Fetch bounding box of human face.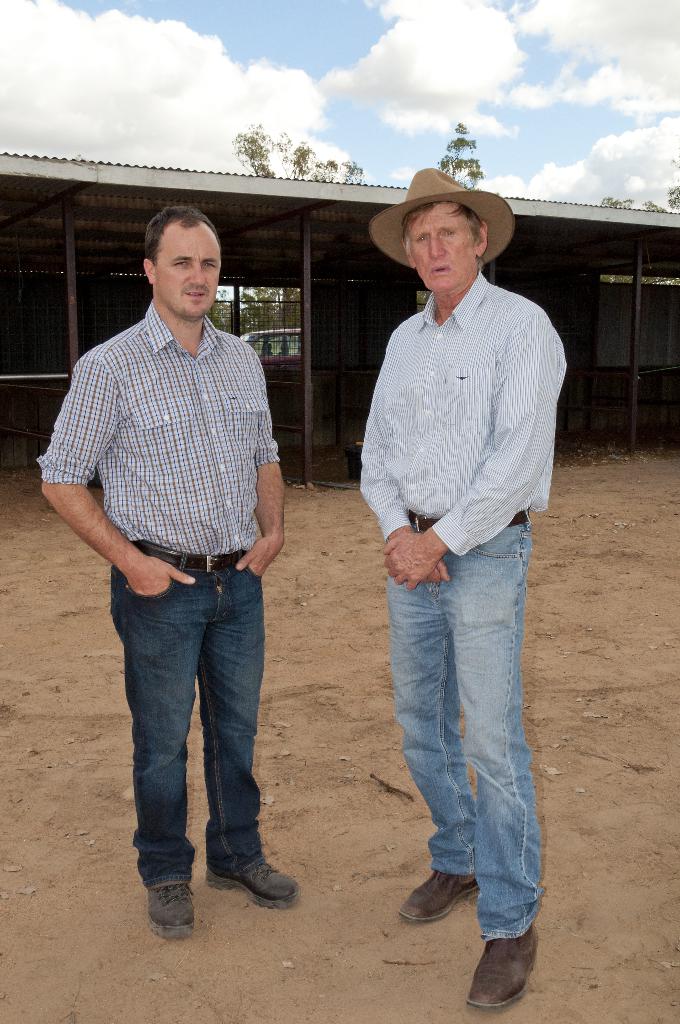
Bbox: (left=159, top=228, right=220, bottom=319).
